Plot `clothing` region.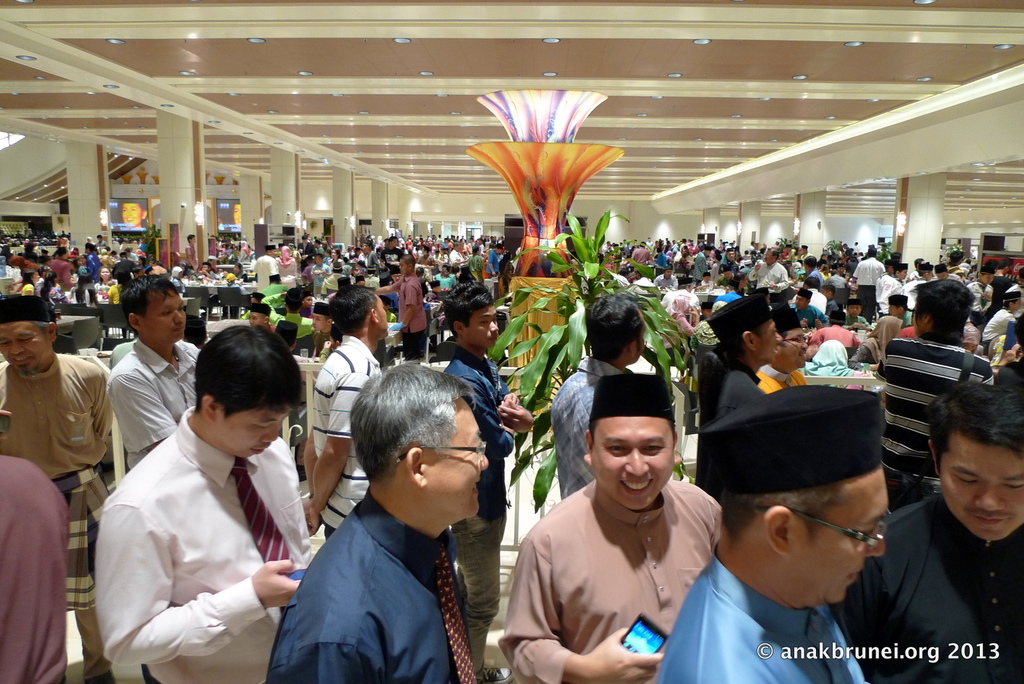
Plotted at bbox=[628, 247, 652, 274].
